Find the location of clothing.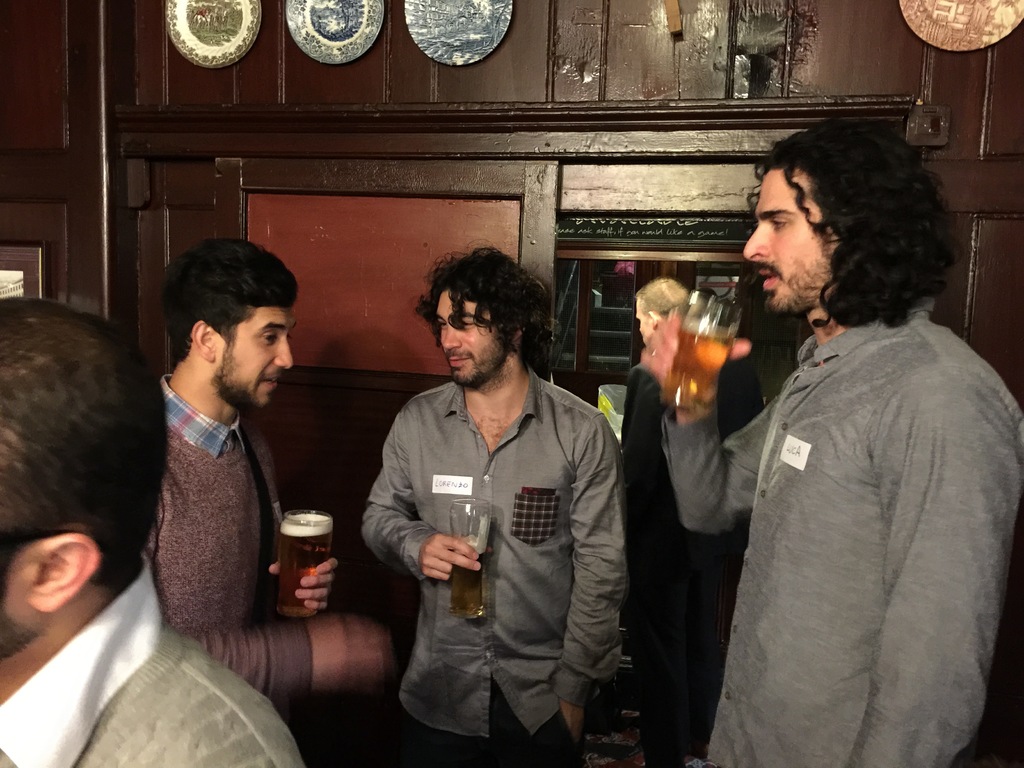
Location: <box>607,339,779,767</box>.
